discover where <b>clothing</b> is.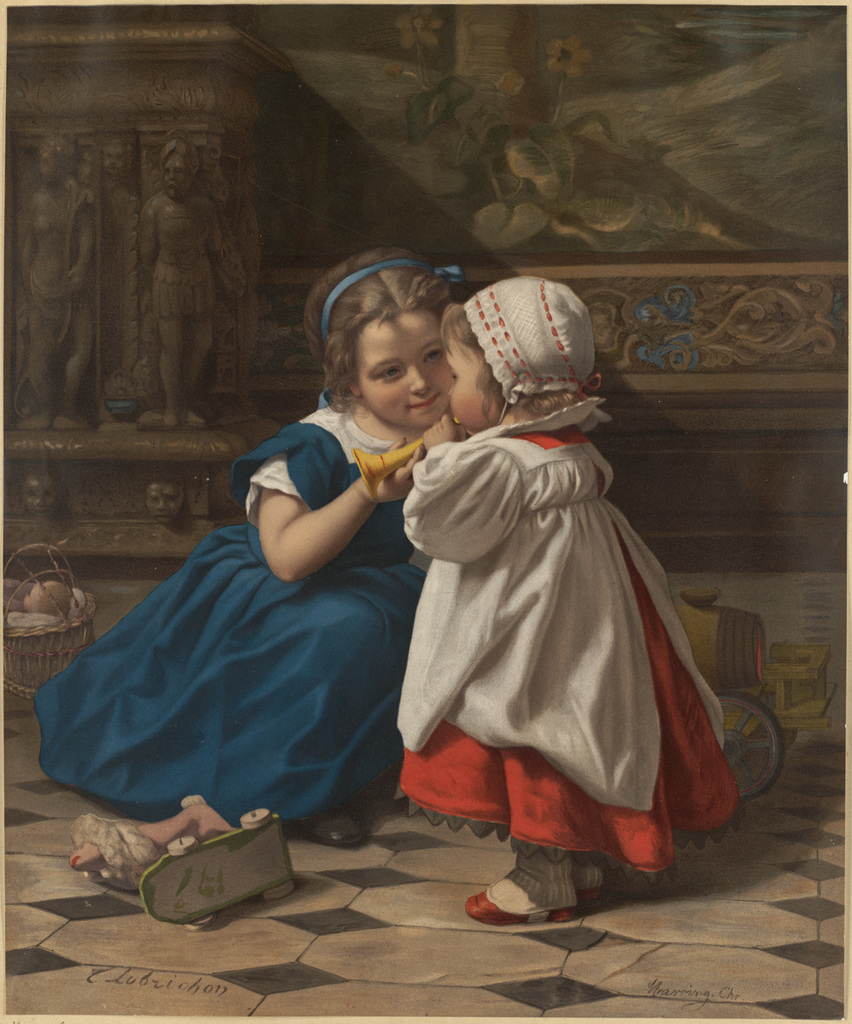
Discovered at <box>23,173,102,325</box>.
